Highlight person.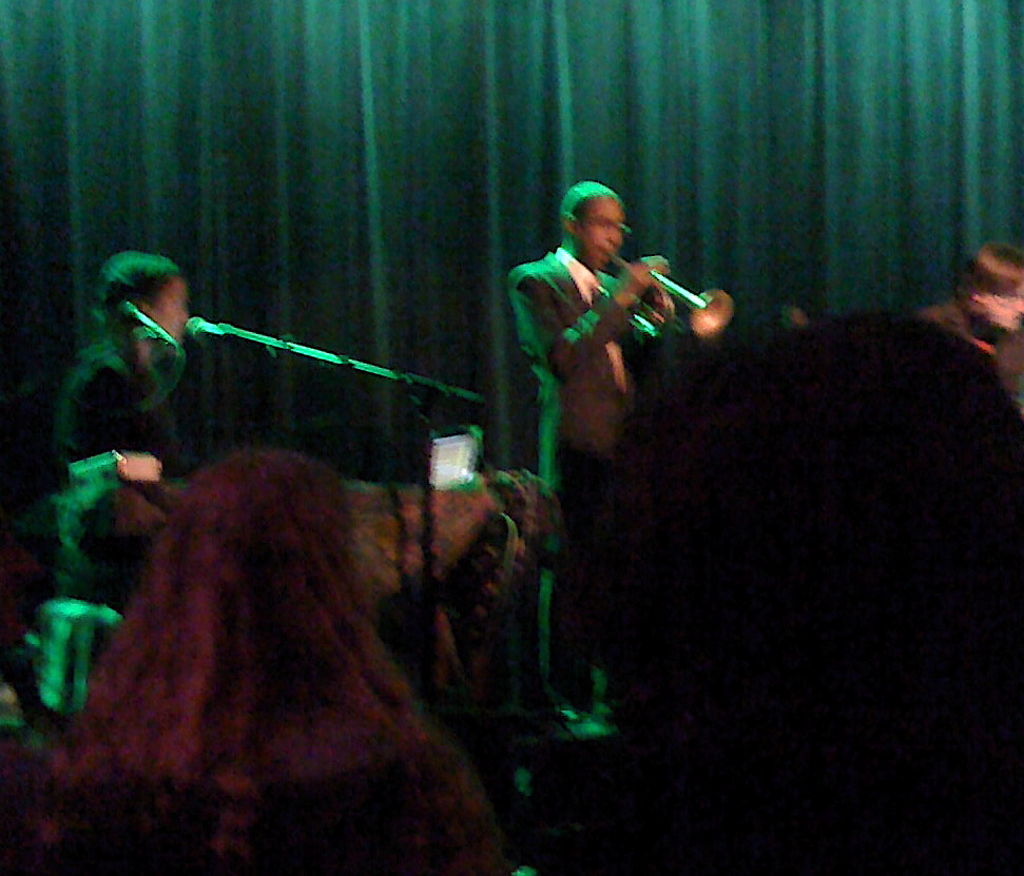
Highlighted region: 637, 315, 1023, 875.
